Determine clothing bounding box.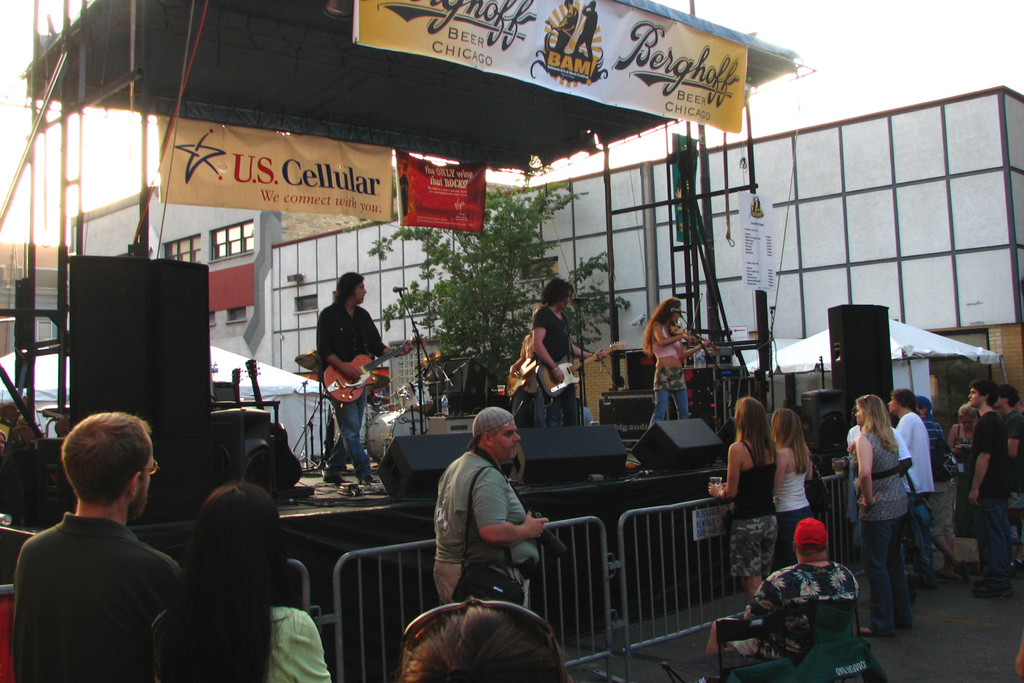
Determined: 10/492/187/682.
